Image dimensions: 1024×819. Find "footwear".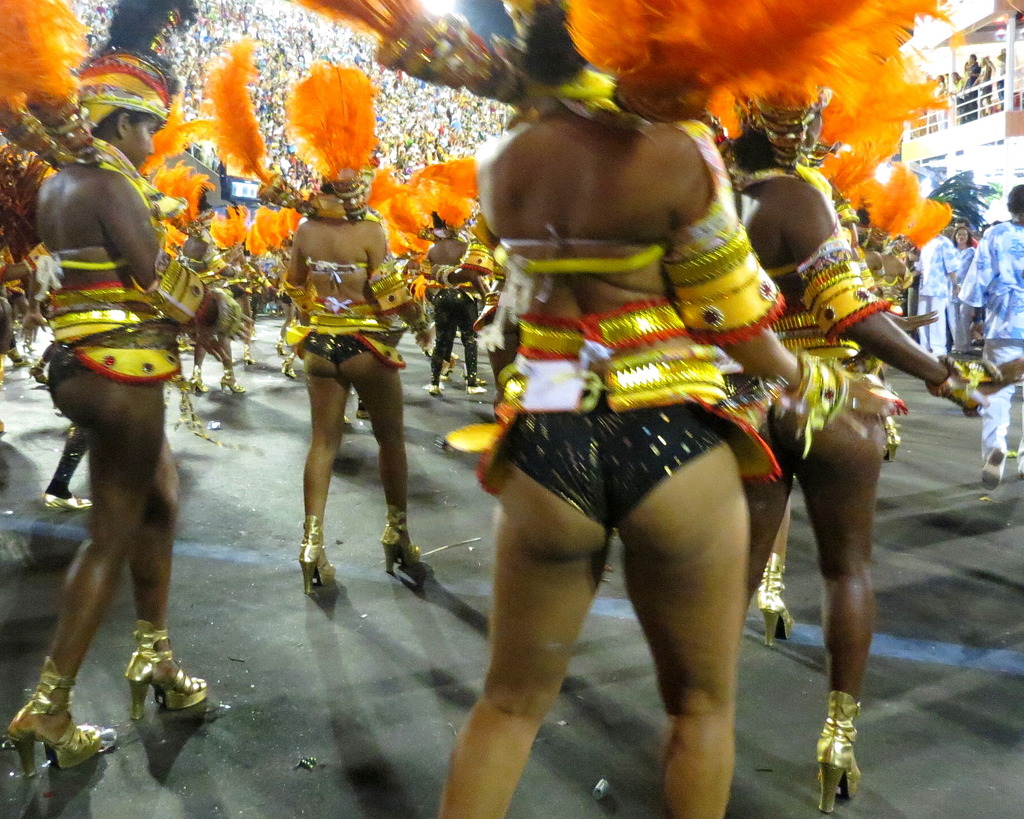
detection(0, 651, 118, 779).
